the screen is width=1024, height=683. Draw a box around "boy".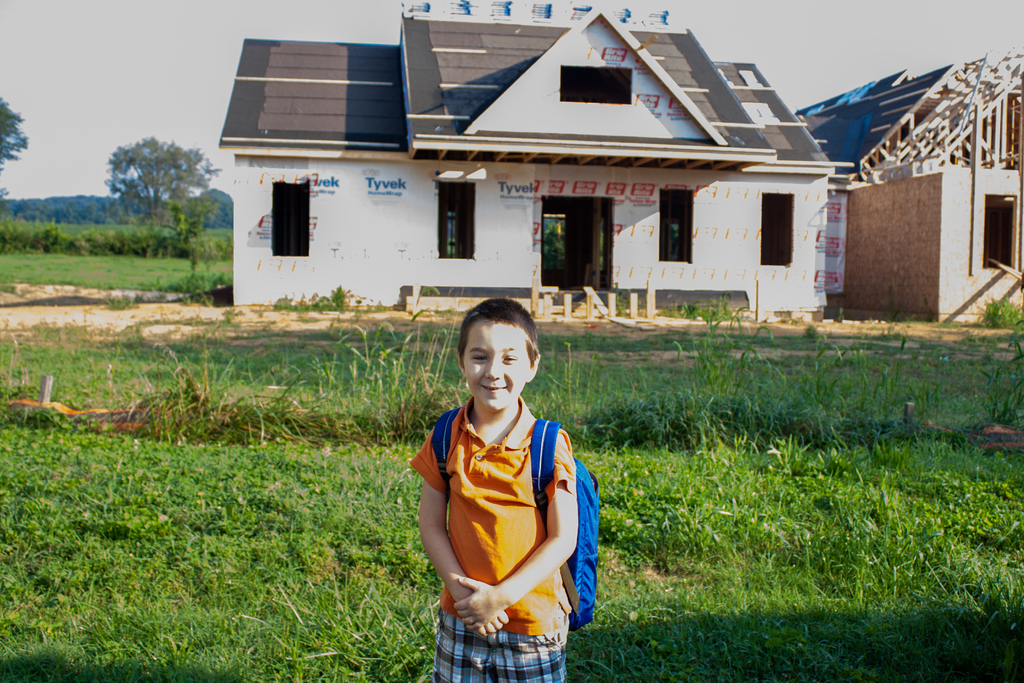
405/298/603/666.
